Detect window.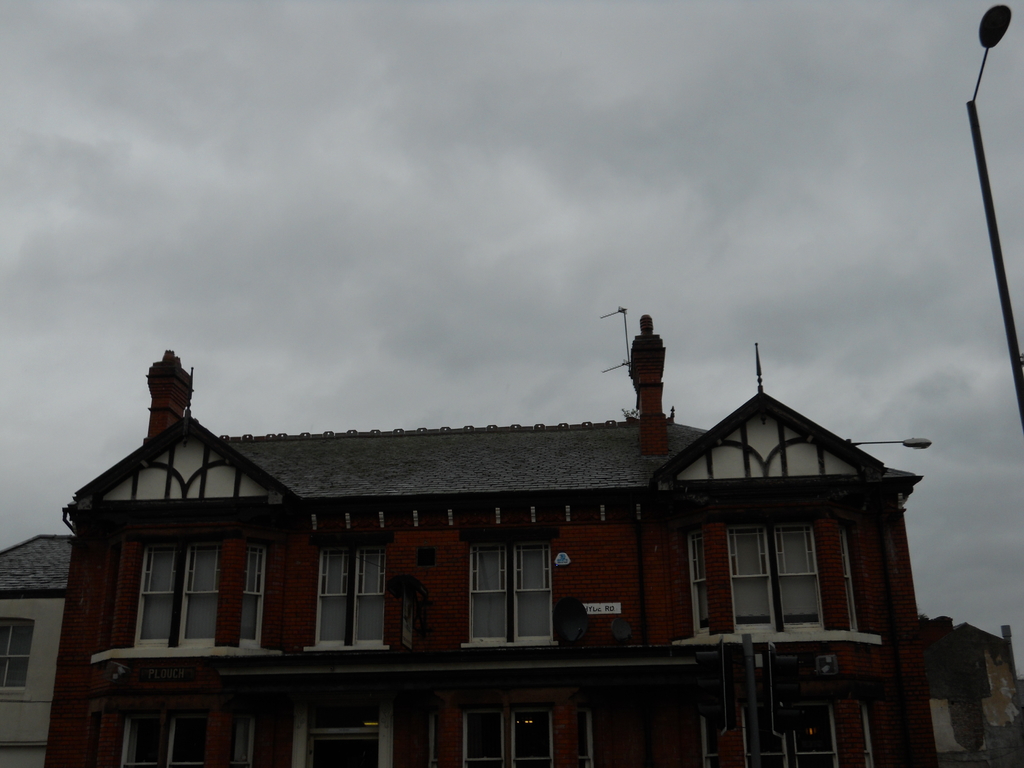
Detected at <box>244,548,261,650</box>.
